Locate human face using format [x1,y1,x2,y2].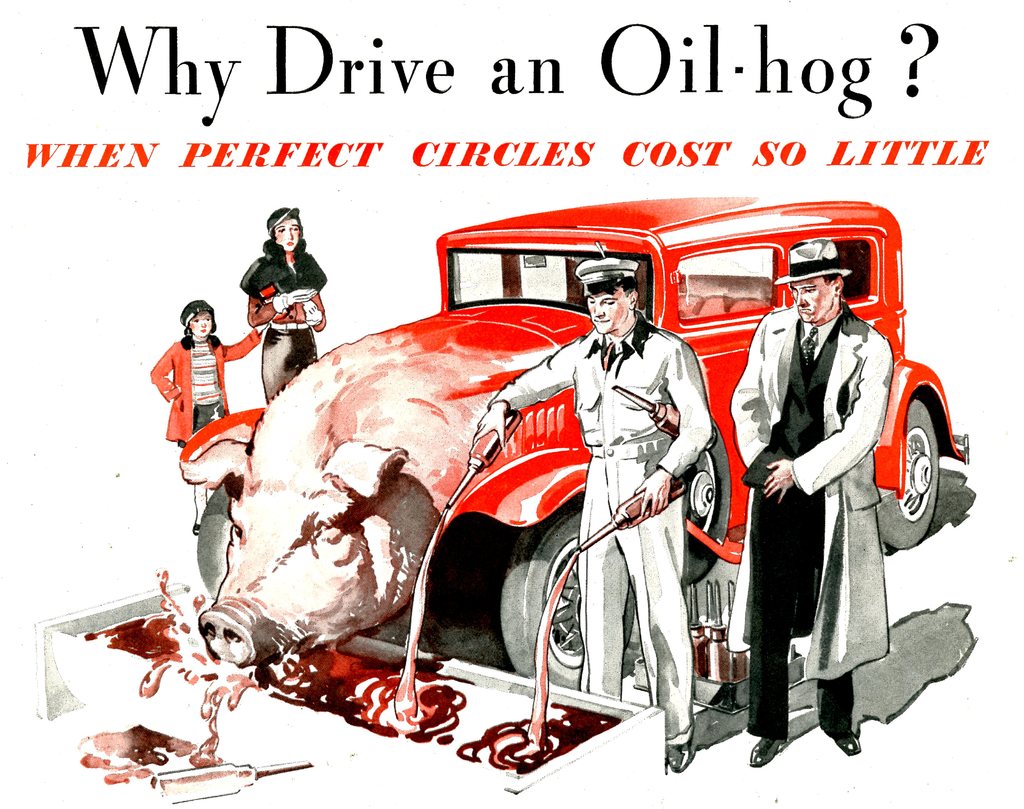
[587,296,628,335].
